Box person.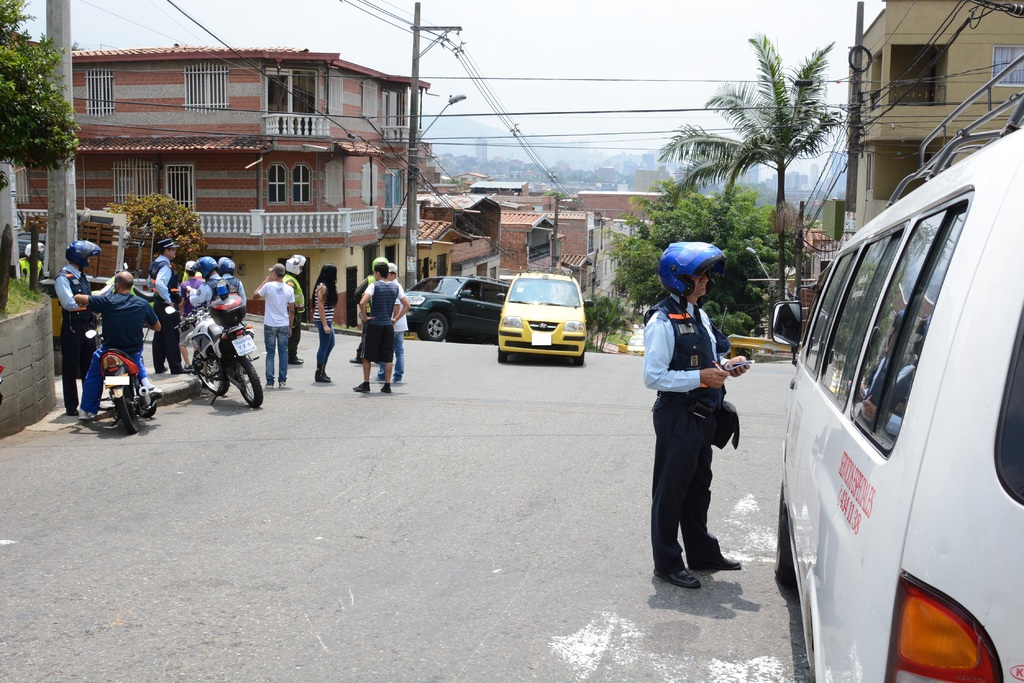
(x1=184, y1=251, x2=223, y2=362).
